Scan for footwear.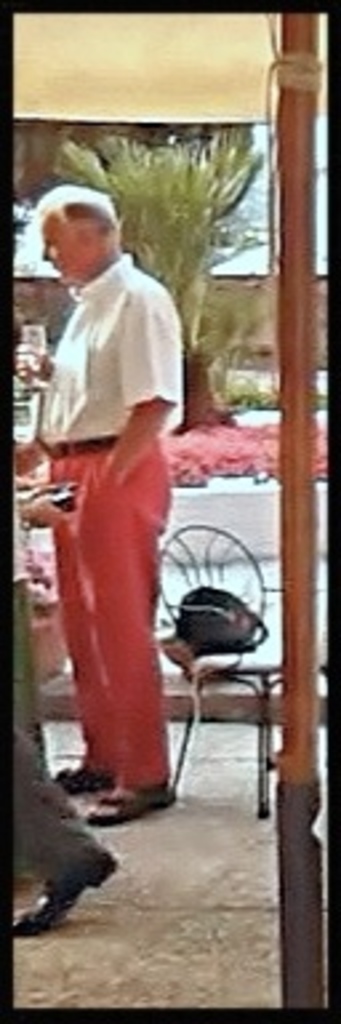
Scan result: l=80, t=779, r=178, b=824.
